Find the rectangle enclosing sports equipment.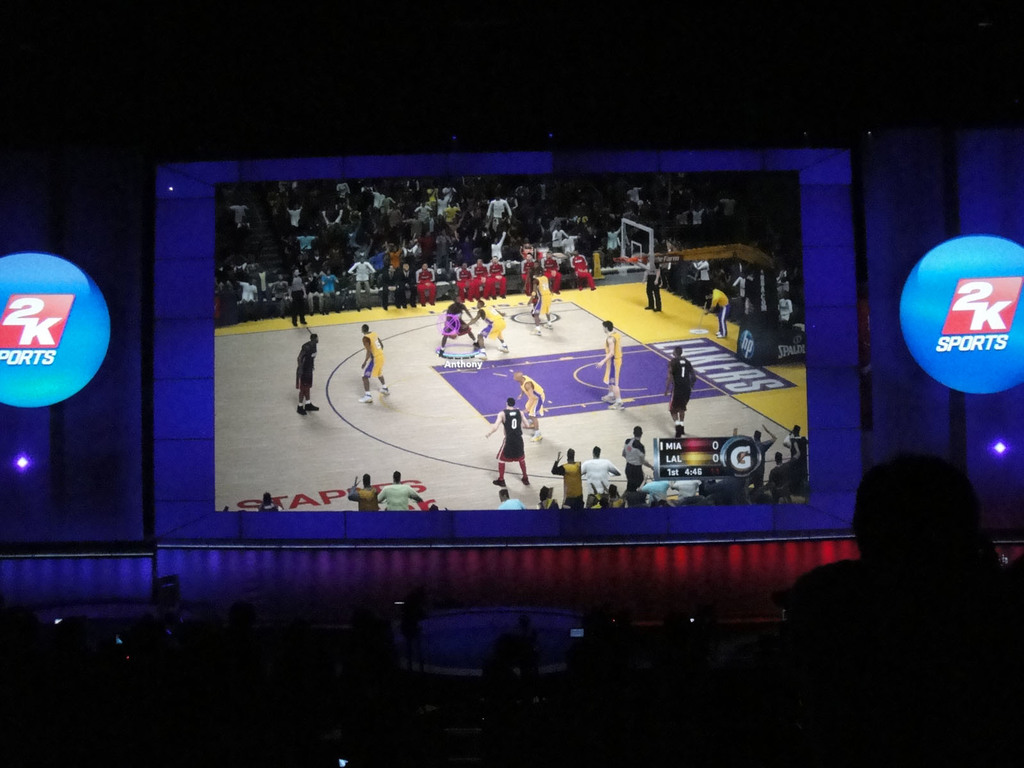
box=[305, 399, 320, 412].
